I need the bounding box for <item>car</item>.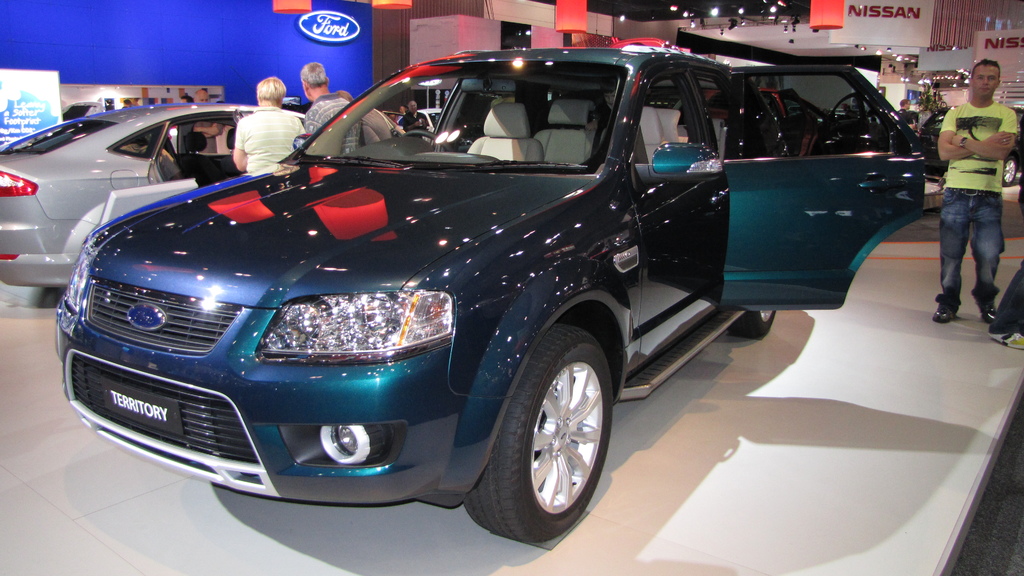
Here it is: box=[0, 100, 308, 289].
